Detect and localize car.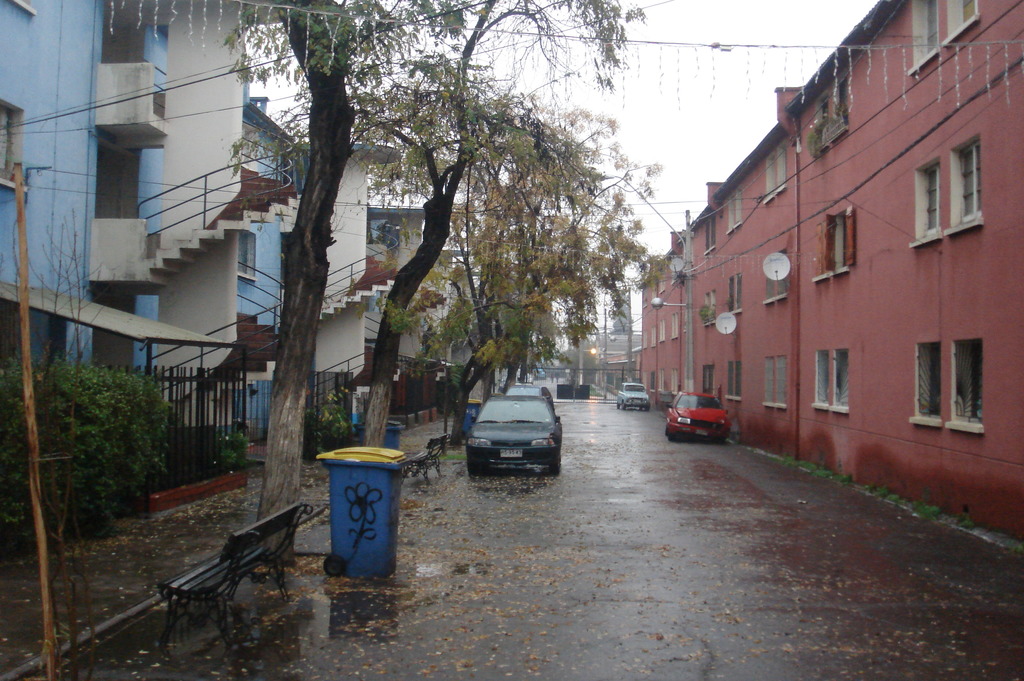
Localized at box=[499, 377, 566, 421].
